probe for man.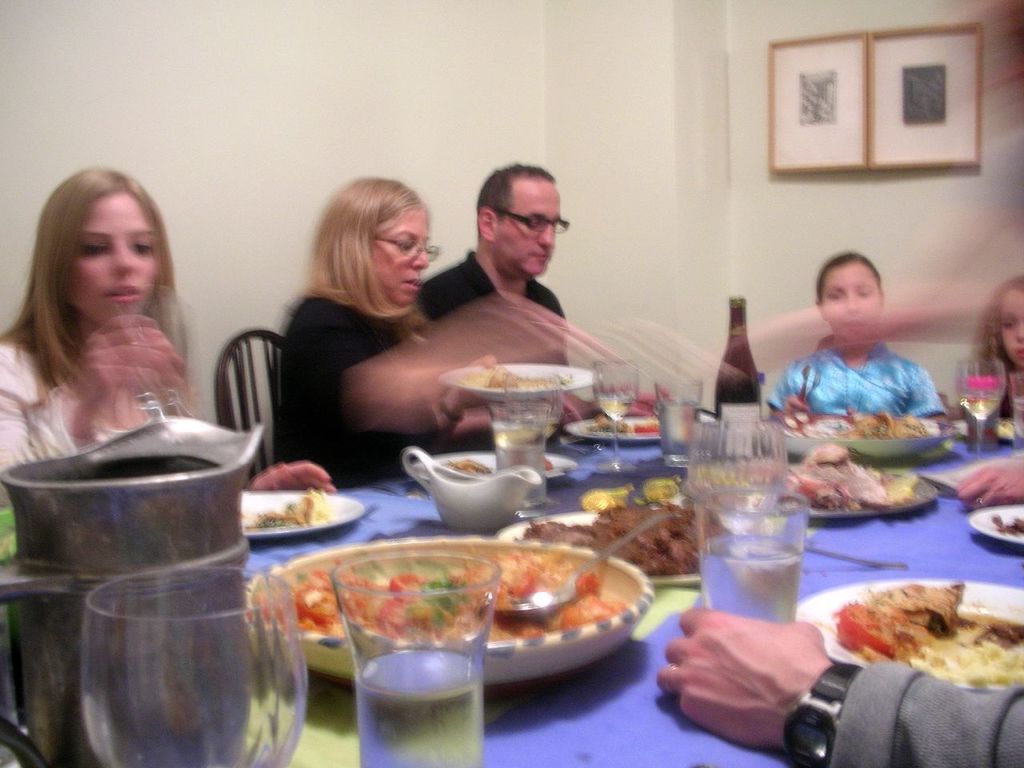
Probe result: x1=650, y1=598, x2=1023, y2=767.
